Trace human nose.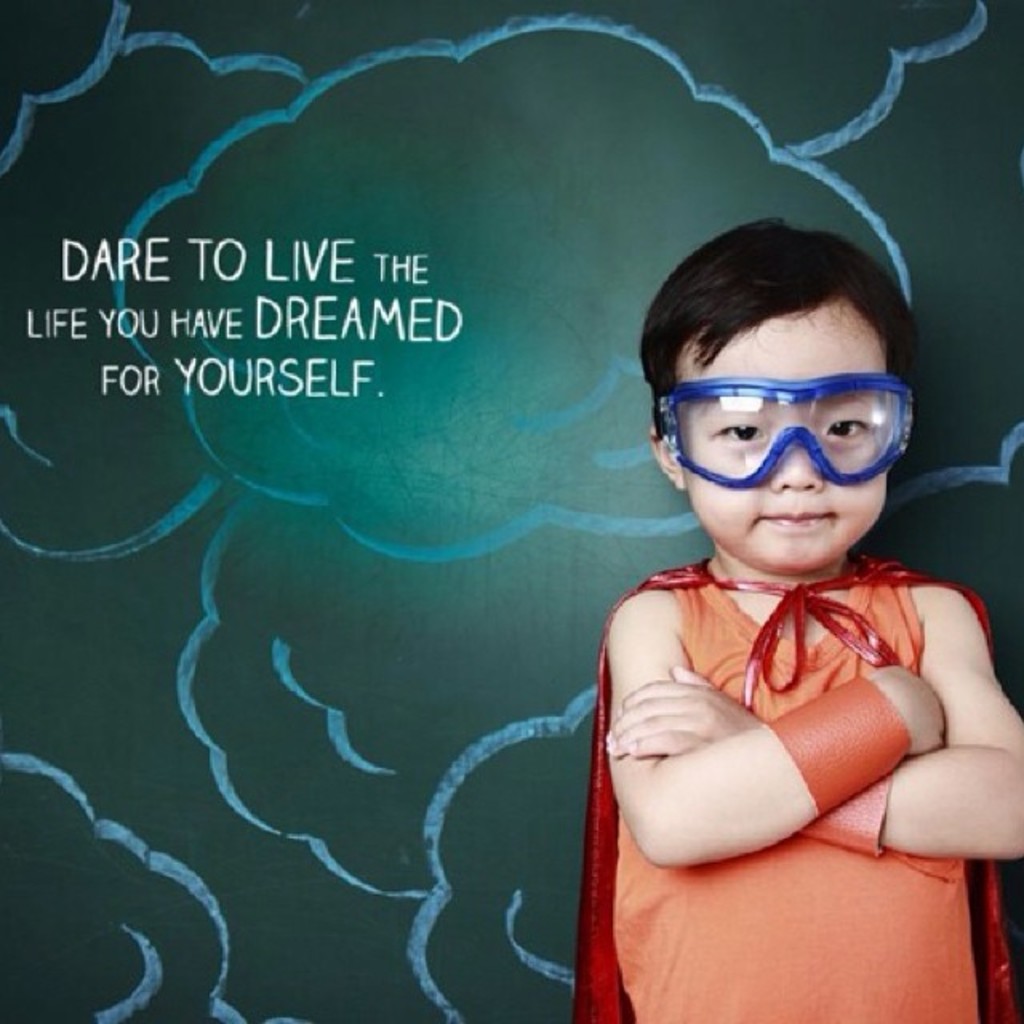
Traced to rect(773, 437, 824, 494).
